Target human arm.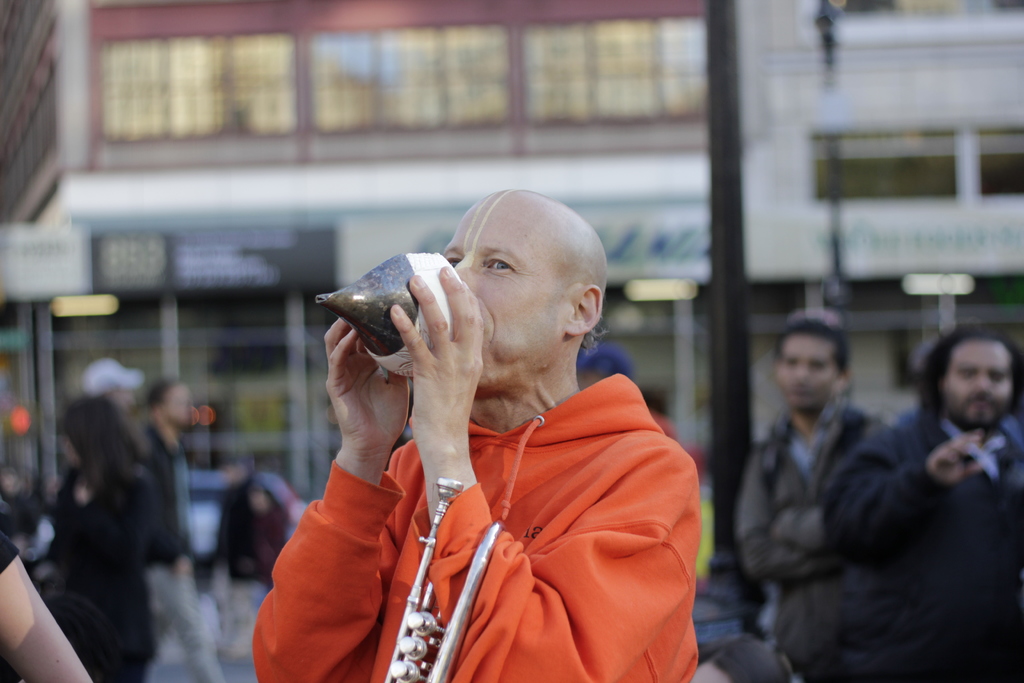
Target region: box(390, 267, 701, 682).
